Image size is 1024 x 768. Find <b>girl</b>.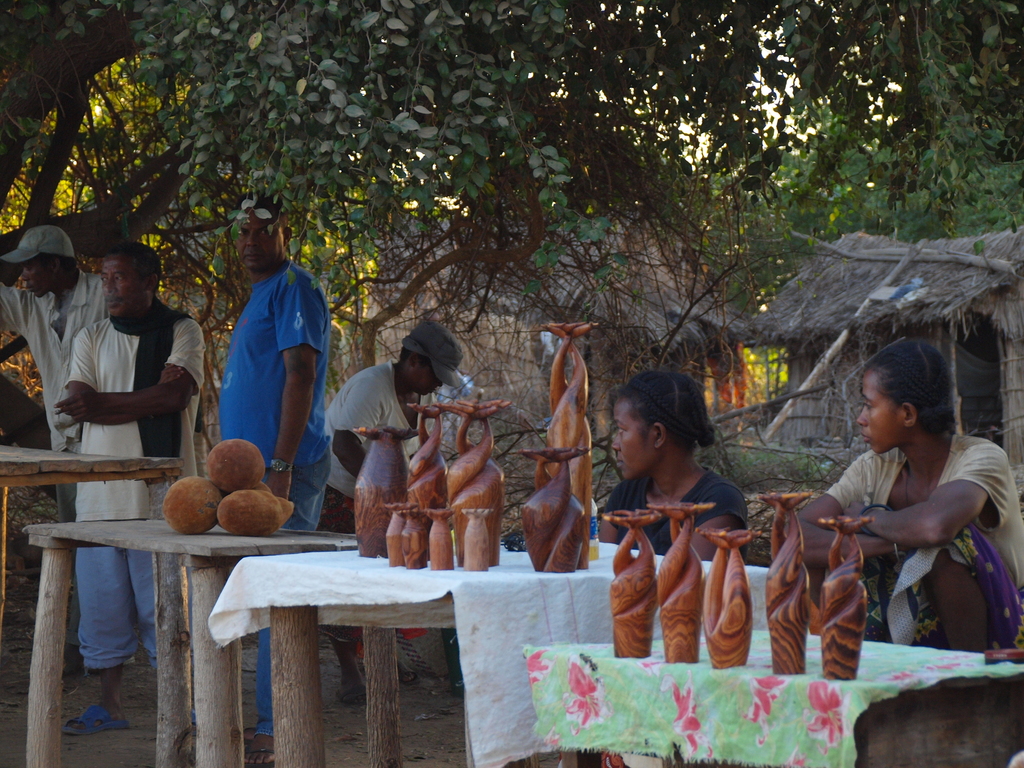
596:369:748:564.
